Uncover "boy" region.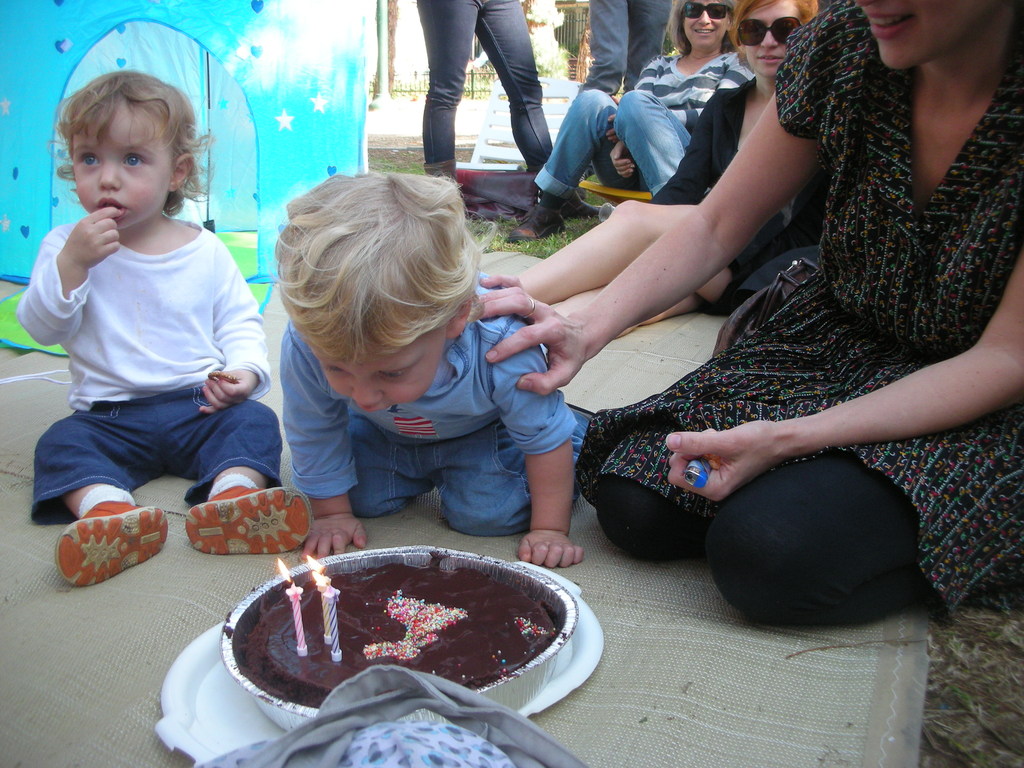
Uncovered: [left=1, top=81, right=268, bottom=584].
